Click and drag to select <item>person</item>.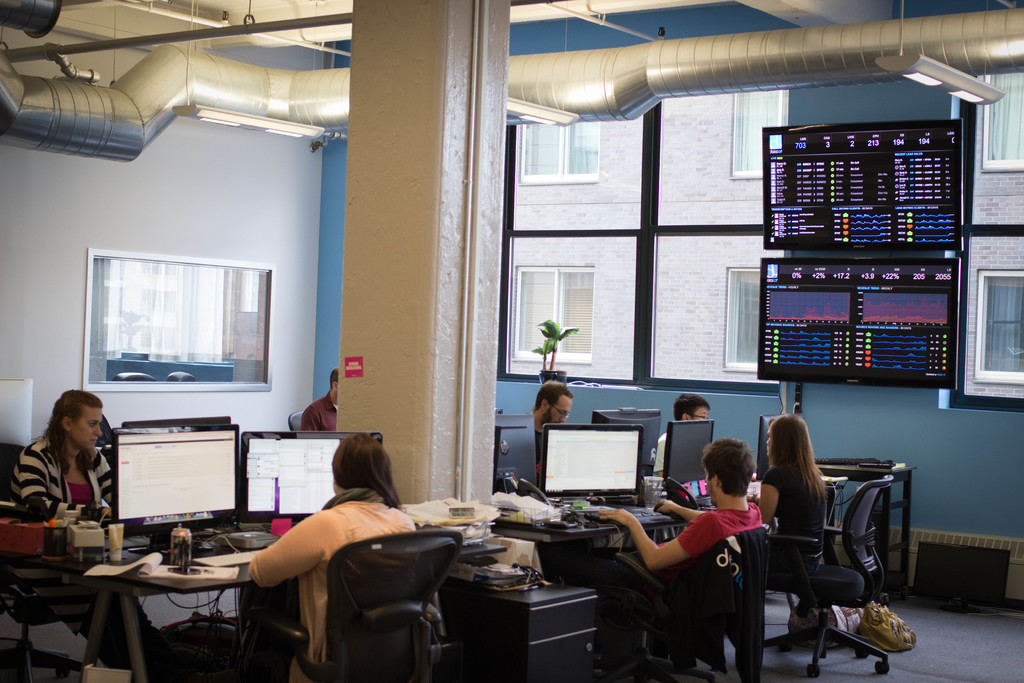
Selection: left=17, top=388, right=114, bottom=563.
